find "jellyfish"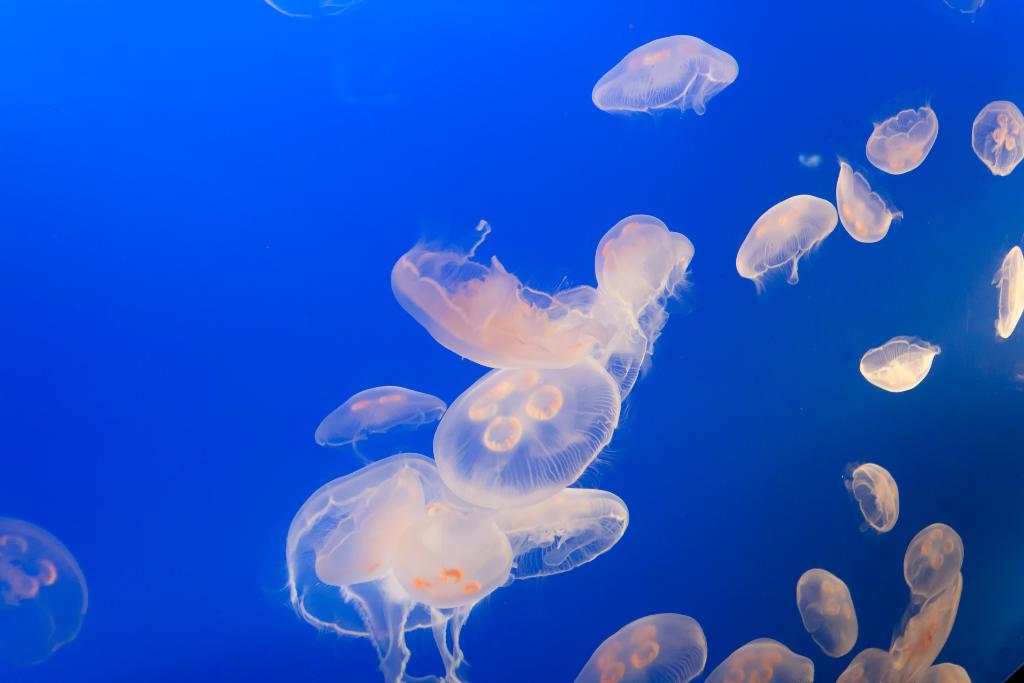
(840, 459, 902, 536)
